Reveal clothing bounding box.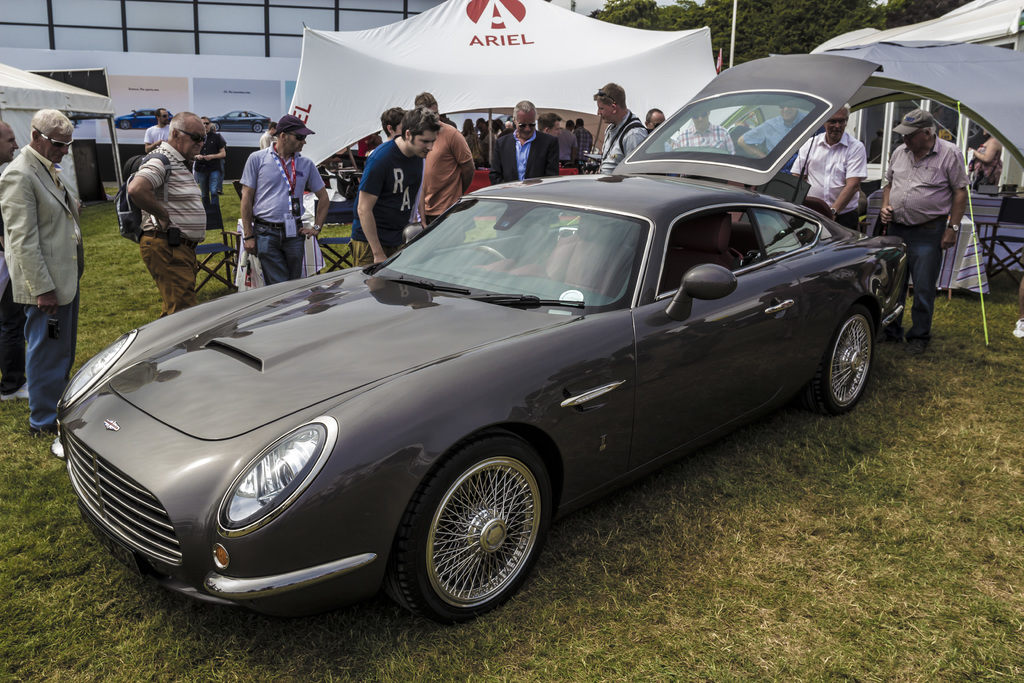
Revealed: select_region(600, 106, 646, 172).
